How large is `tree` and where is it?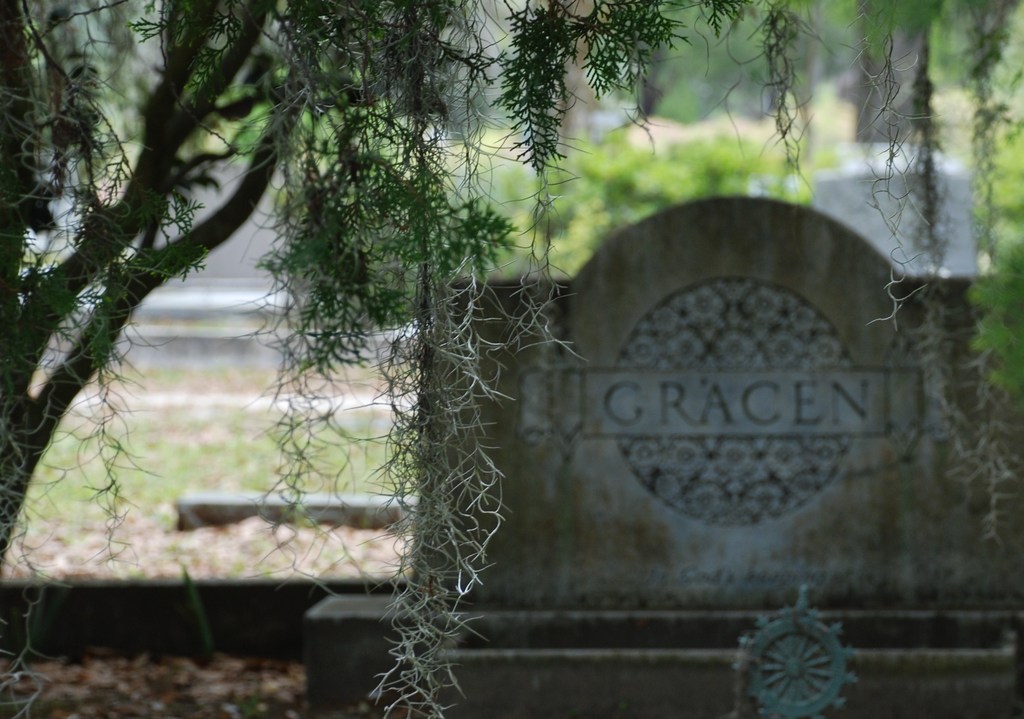
Bounding box: pyautogui.locateOnScreen(0, 0, 392, 579).
